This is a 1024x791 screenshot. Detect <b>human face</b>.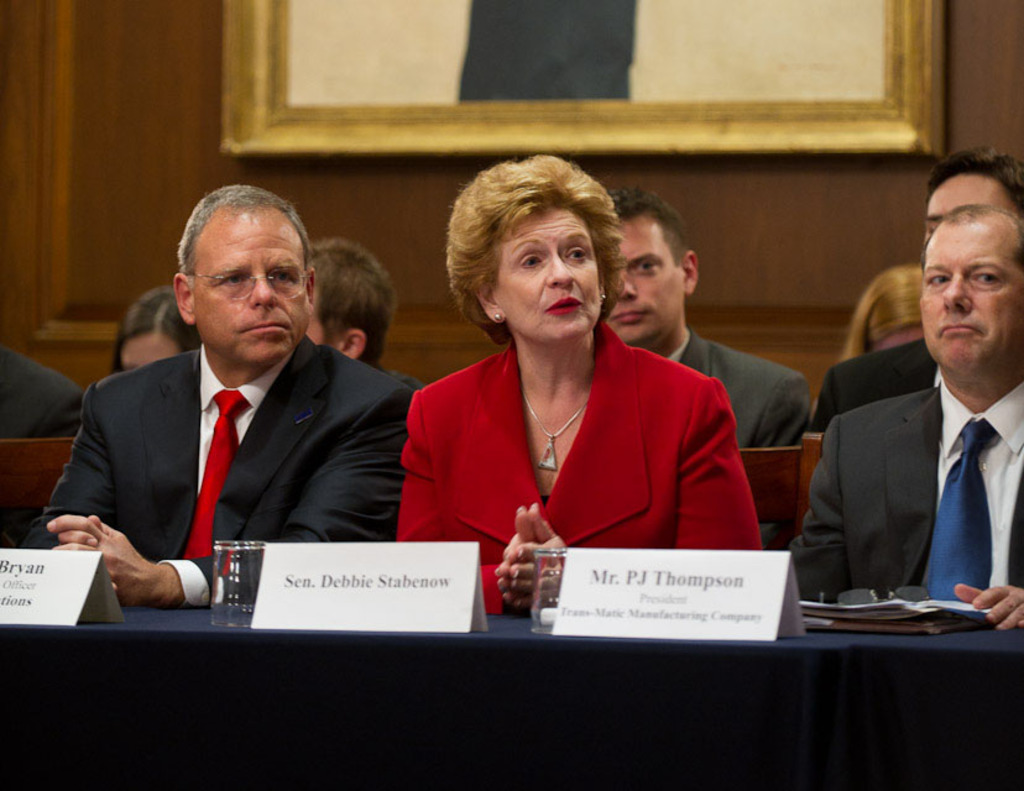
bbox(503, 204, 606, 342).
